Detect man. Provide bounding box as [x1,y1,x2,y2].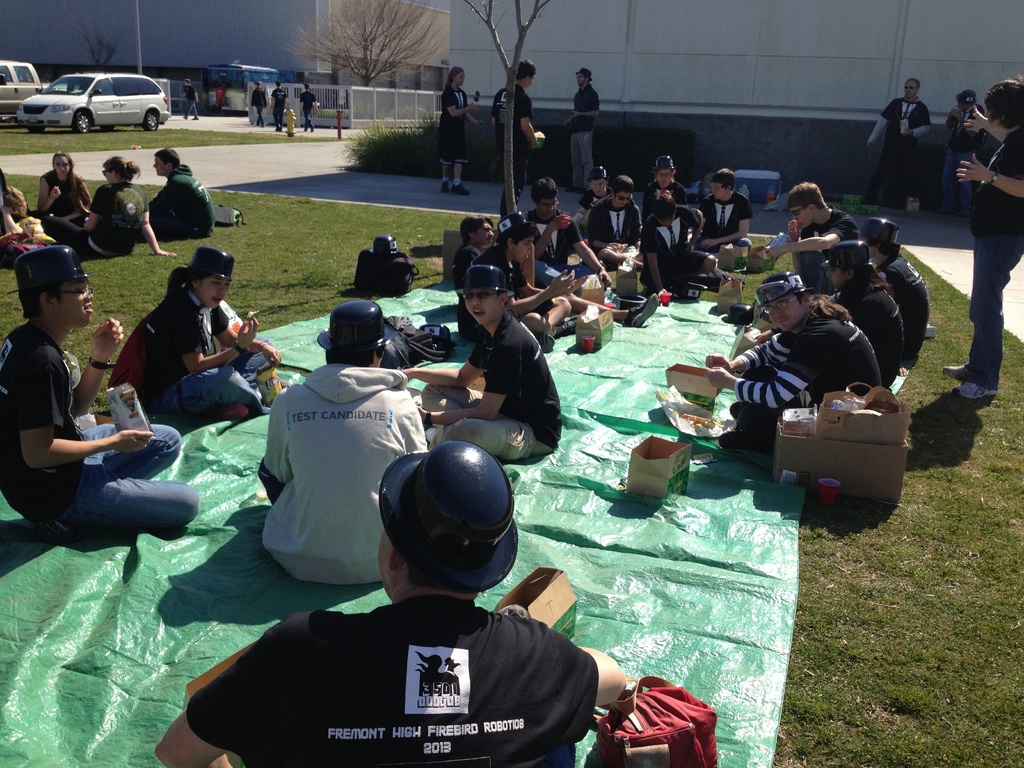
[180,77,203,121].
